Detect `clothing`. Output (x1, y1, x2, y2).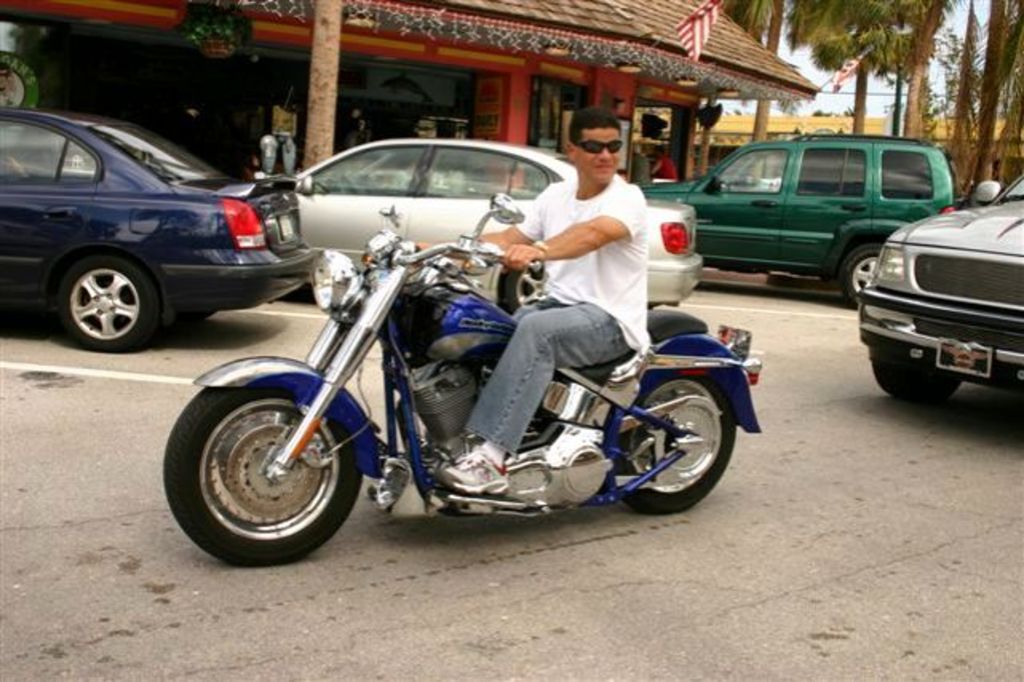
(466, 172, 650, 460).
